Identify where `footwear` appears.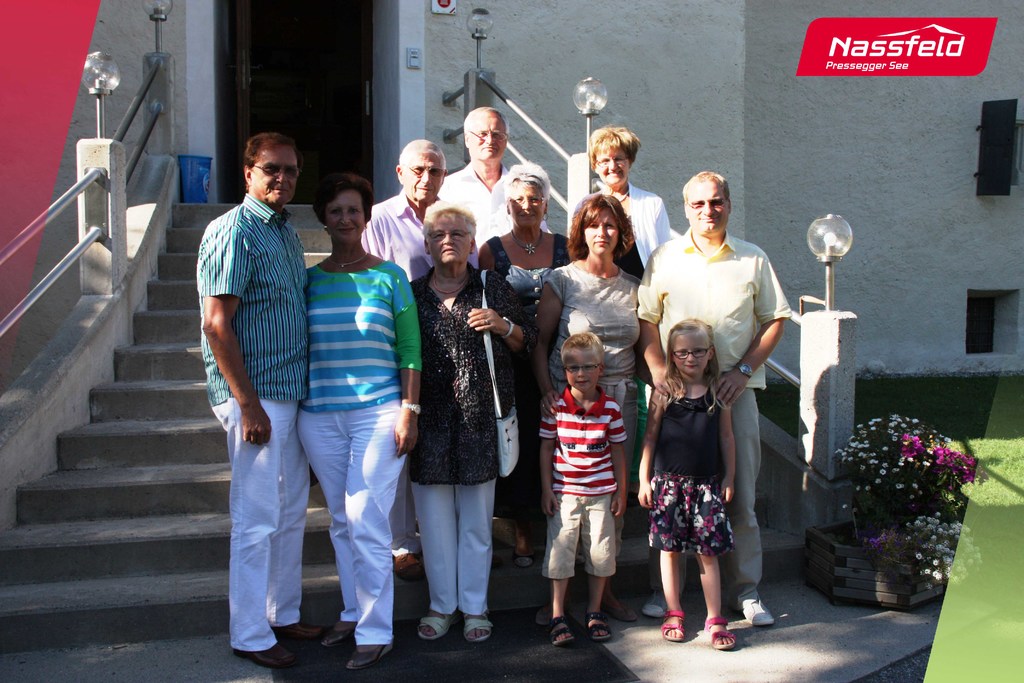
Appears at bbox=(320, 614, 358, 648).
